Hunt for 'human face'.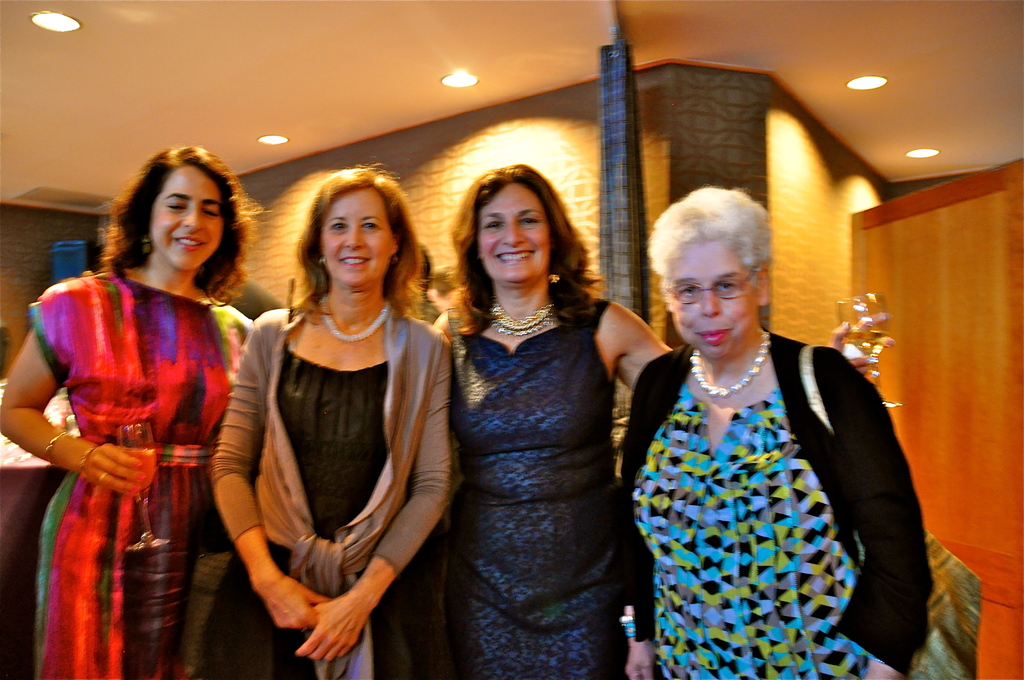
Hunted down at [left=671, top=243, right=760, bottom=357].
